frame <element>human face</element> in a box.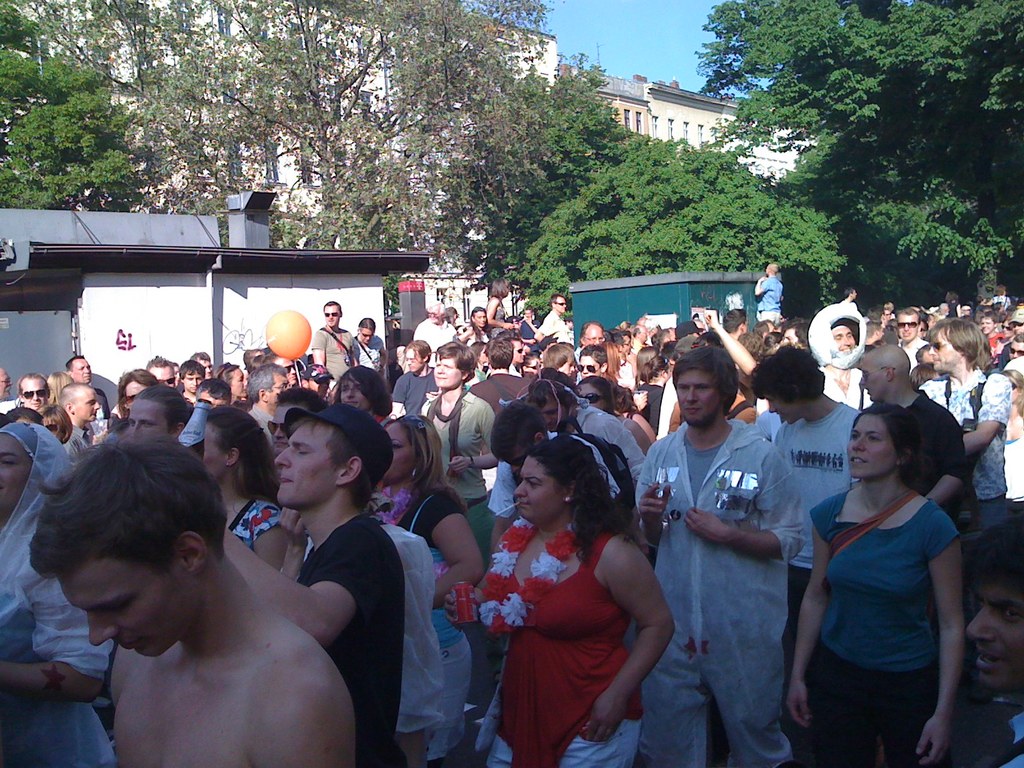
578, 379, 614, 412.
